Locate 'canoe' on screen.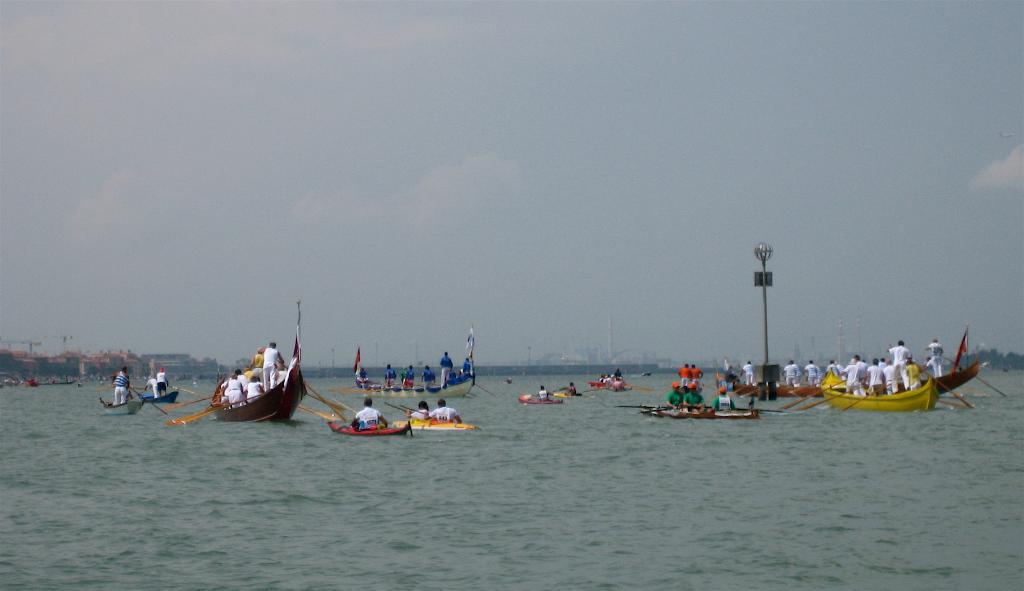
On screen at x1=510 y1=395 x2=563 y2=406.
